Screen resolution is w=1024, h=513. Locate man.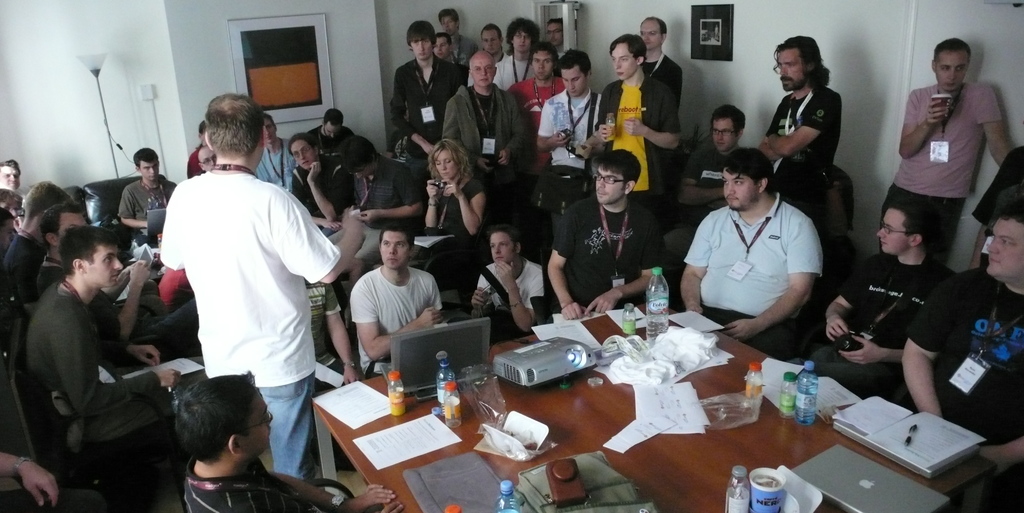
box=[0, 187, 25, 220].
